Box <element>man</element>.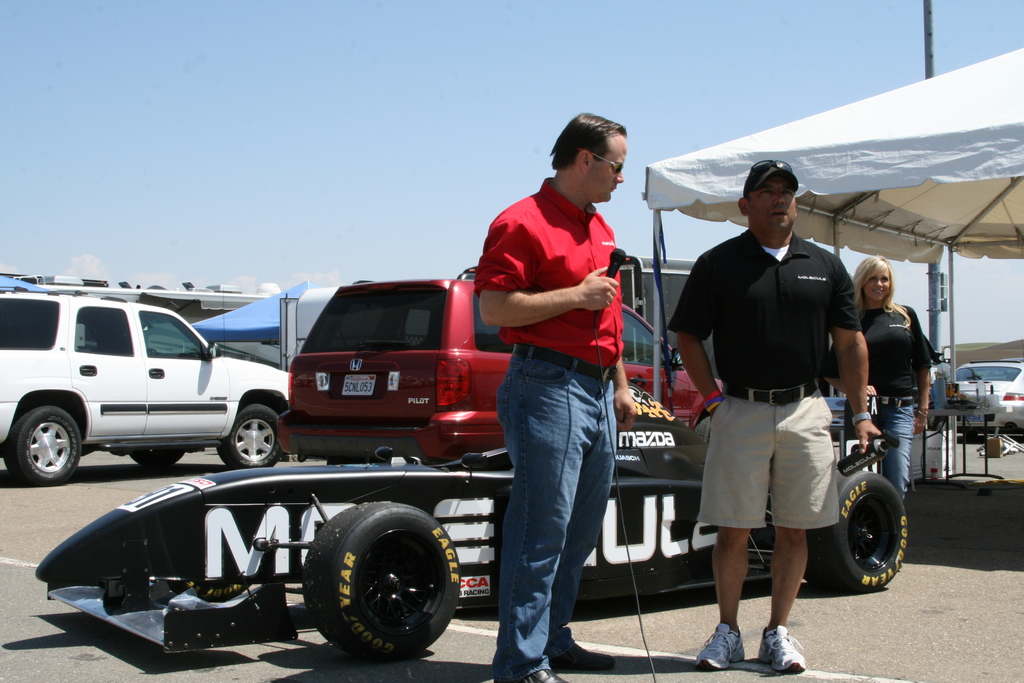
left=676, top=176, right=880, bottom=648.
